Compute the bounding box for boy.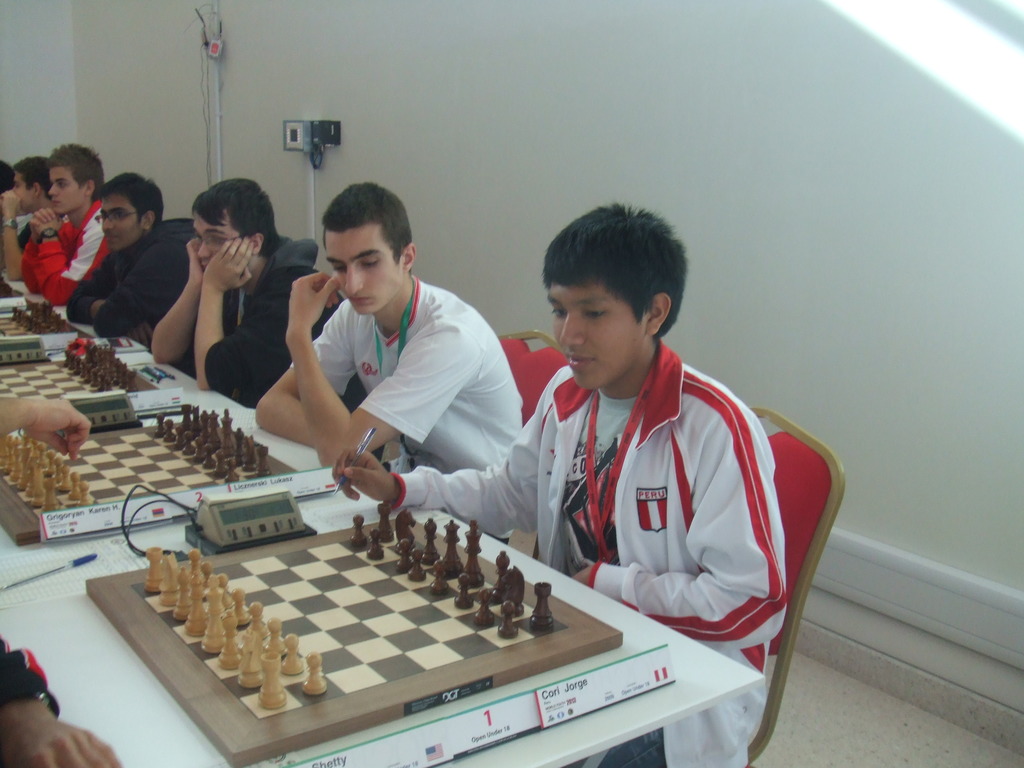
[0,156,70,276].
